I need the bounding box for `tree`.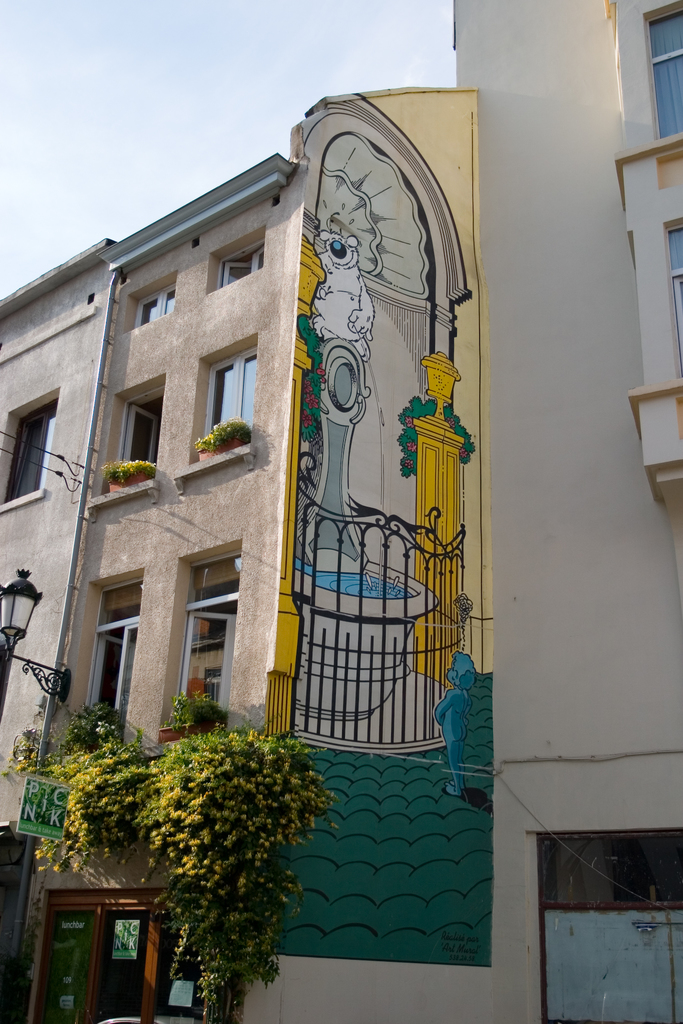
Here it is: bbox=(34, 734, 339, 1023).
